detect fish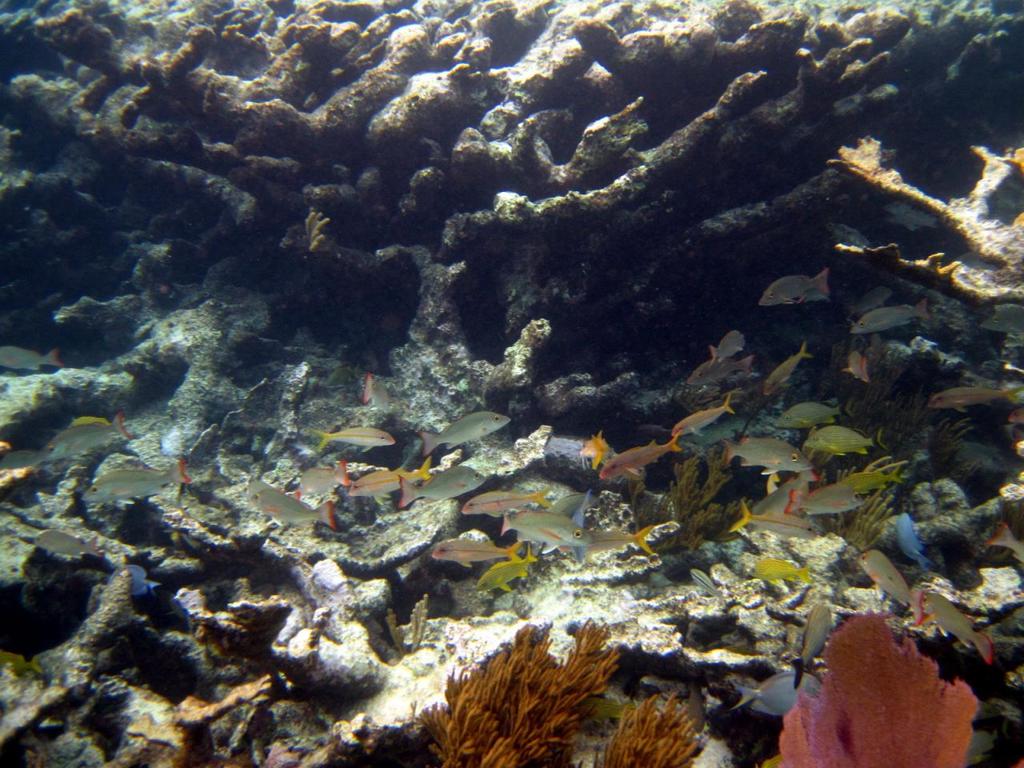
locate(673, 393, 734, 431)
